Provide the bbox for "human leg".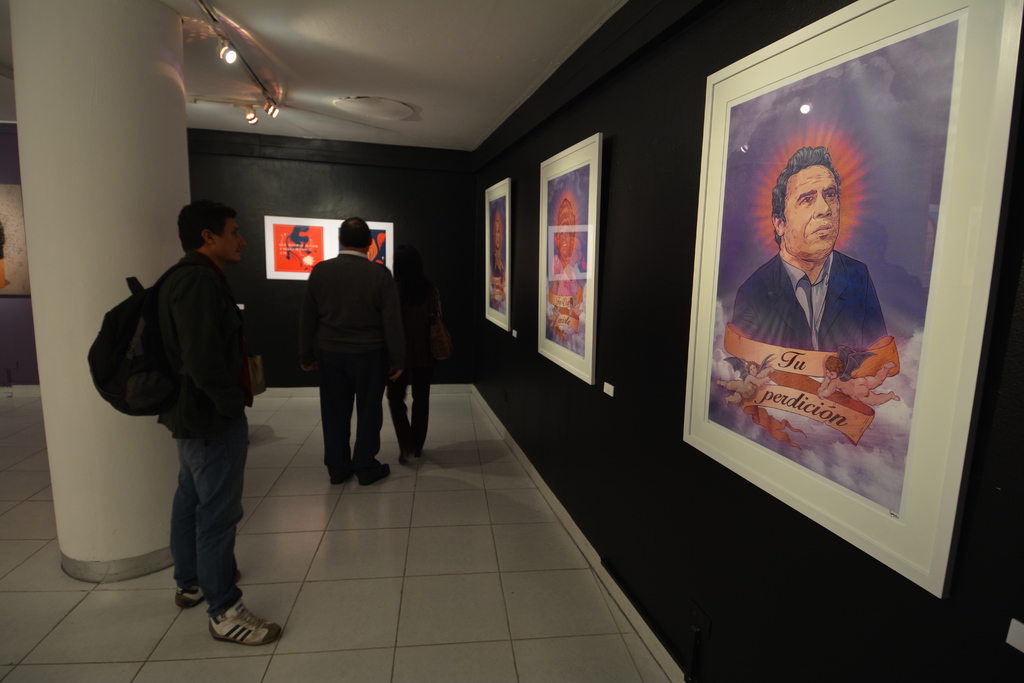
pyautogui.locateOnScreen(384, 347, 405, 450).
